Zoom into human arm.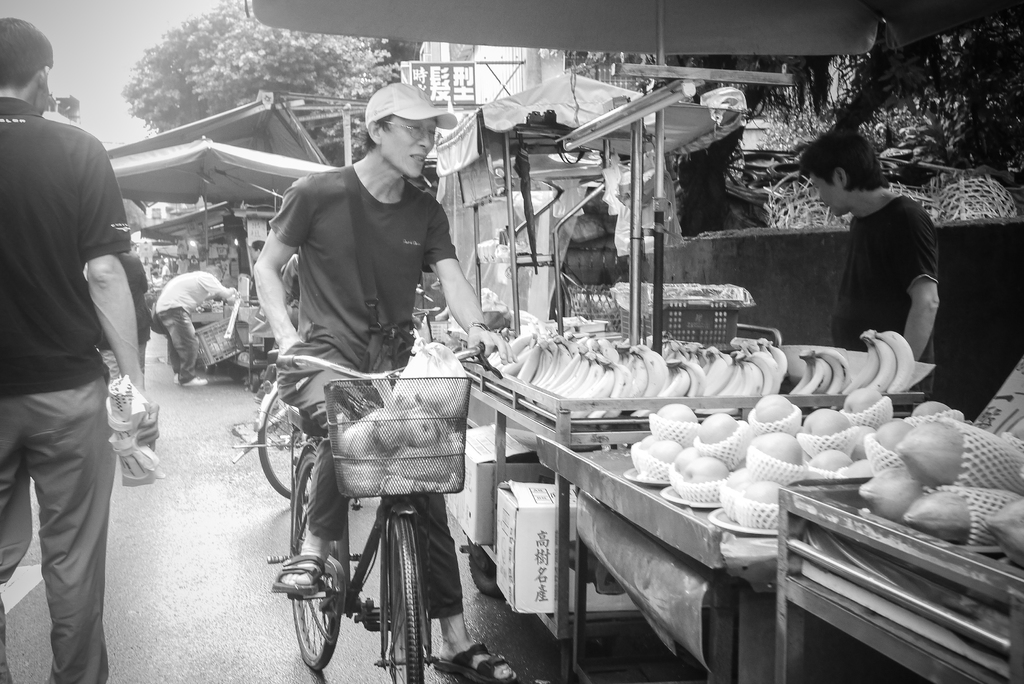
Zoom target: <region>897, 209, 945, 357</region>.
